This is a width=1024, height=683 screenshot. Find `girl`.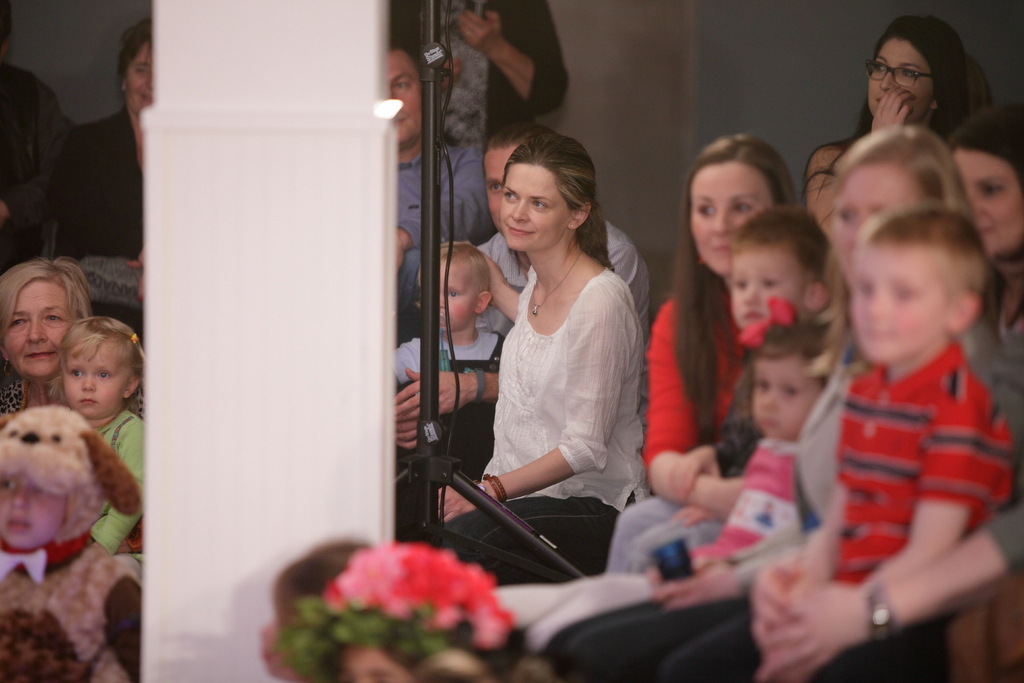
Bounding box: bbox=[694, 299, 830, 559].
